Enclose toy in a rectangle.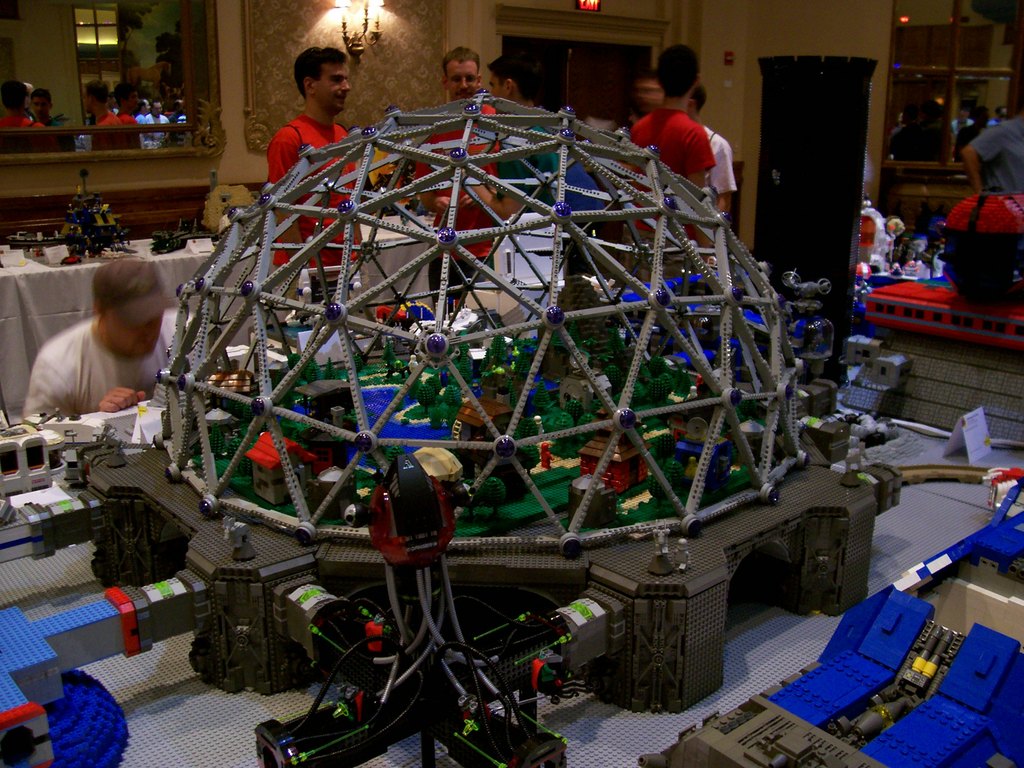
[344,432,497,712].
